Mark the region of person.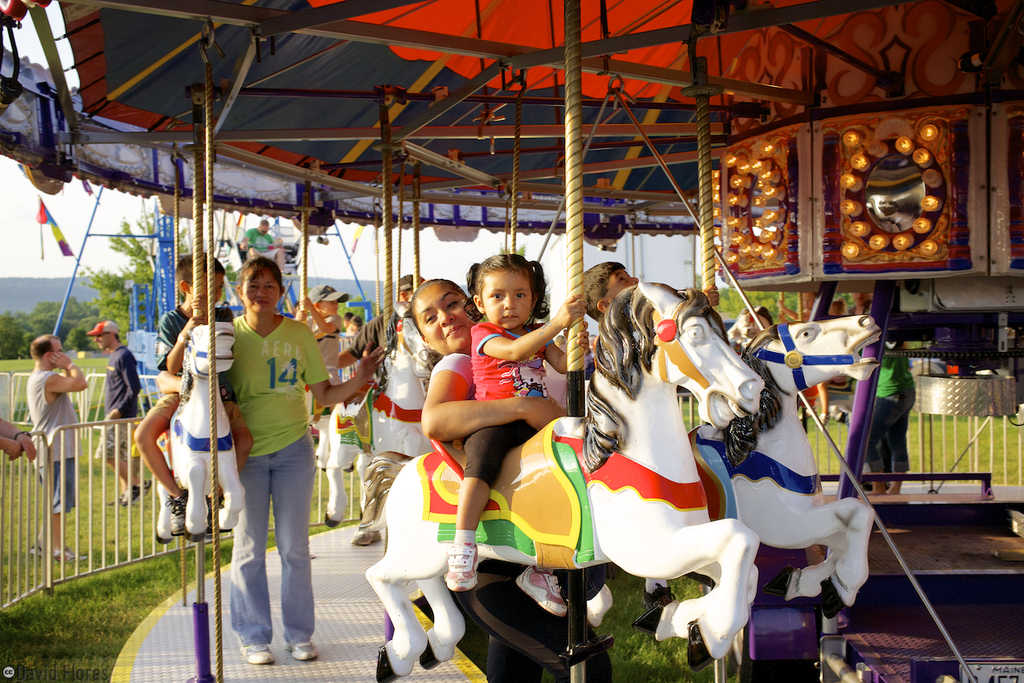
Region: (84,318,152,508).
